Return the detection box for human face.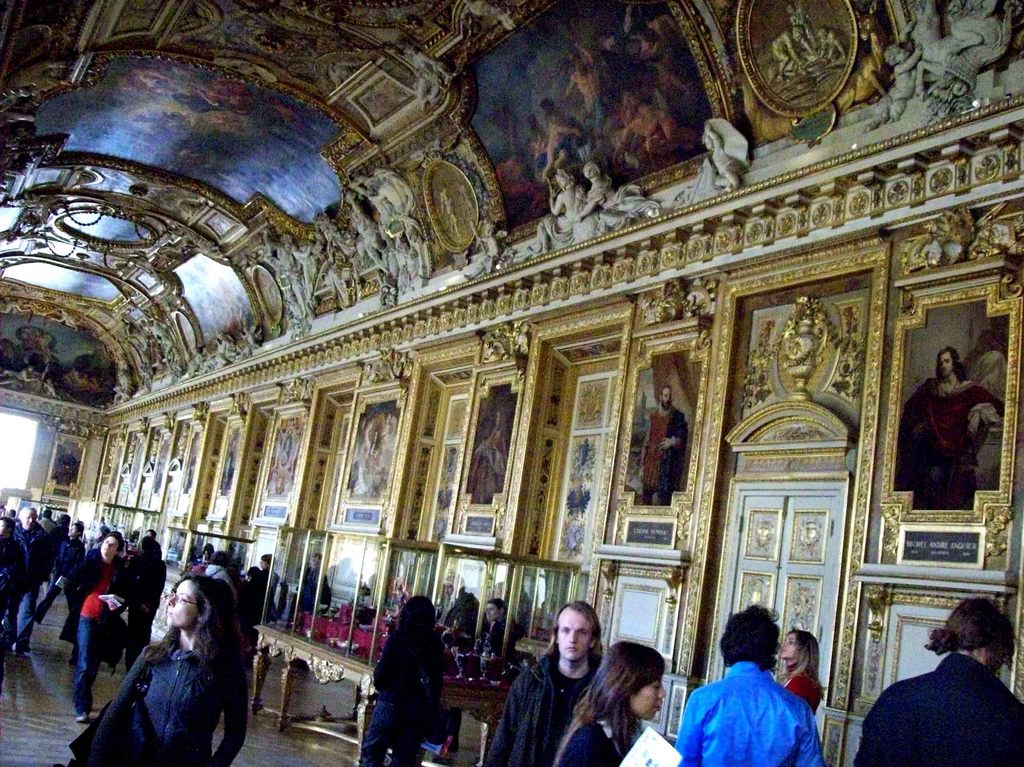
257/556/270/569.
